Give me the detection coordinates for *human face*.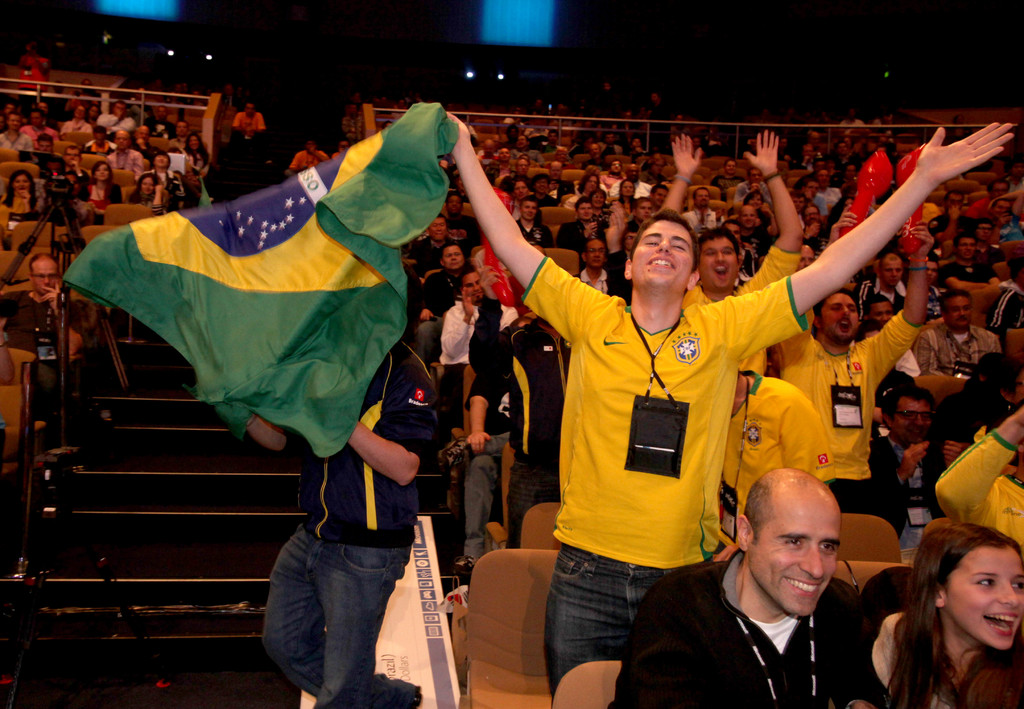
bbox=[587, 236, 607, 263].
